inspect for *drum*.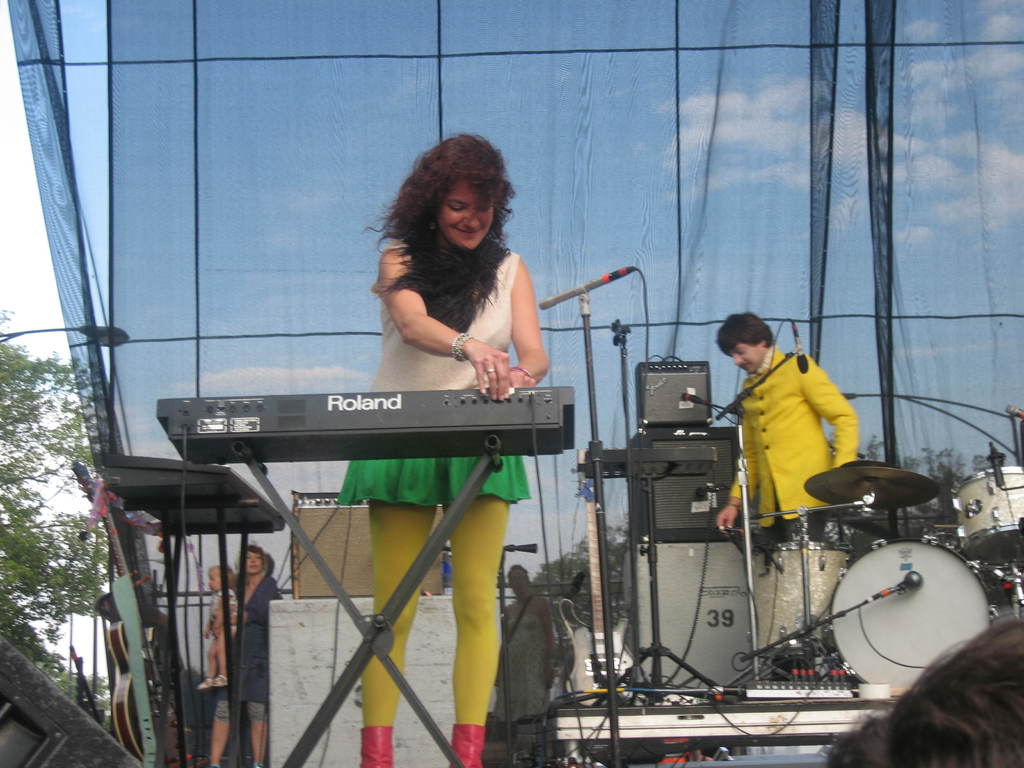
Inspection: {"left": 948, "top": 462, "right": 1023, "bottom": 561}.
